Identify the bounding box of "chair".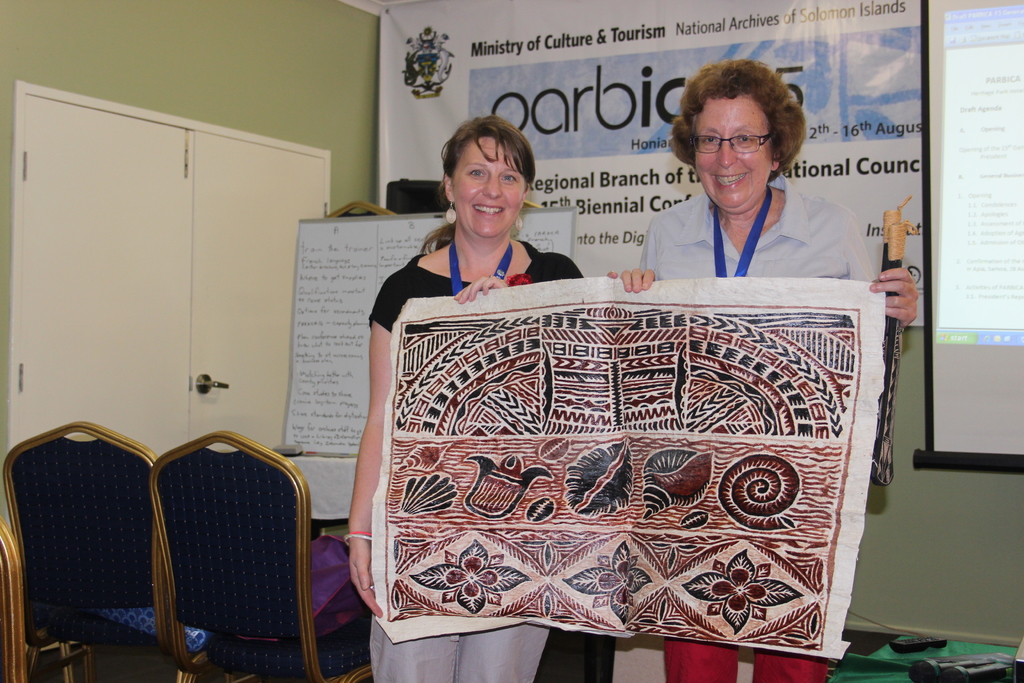
<bbox>0, 512, 28, 682</bbox>.
